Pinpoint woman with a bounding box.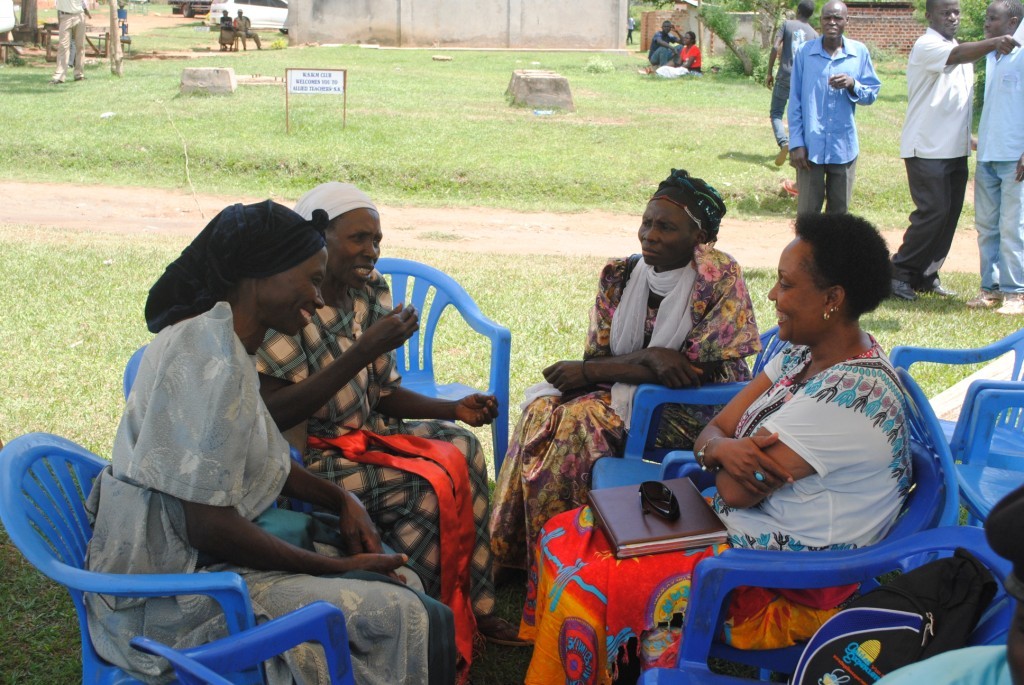
detection(516, 210, 914, 684).
